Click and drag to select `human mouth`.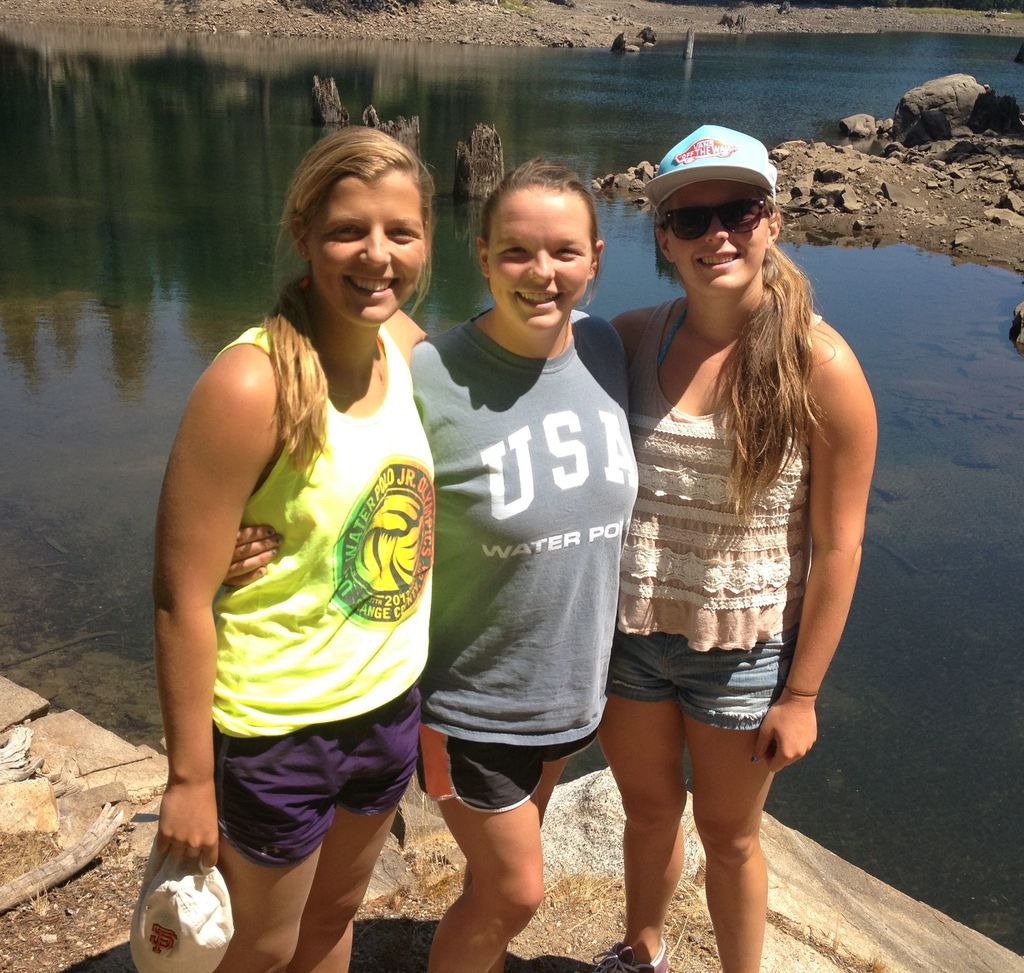
Selection: bbox(507, 287, 559, 310).
